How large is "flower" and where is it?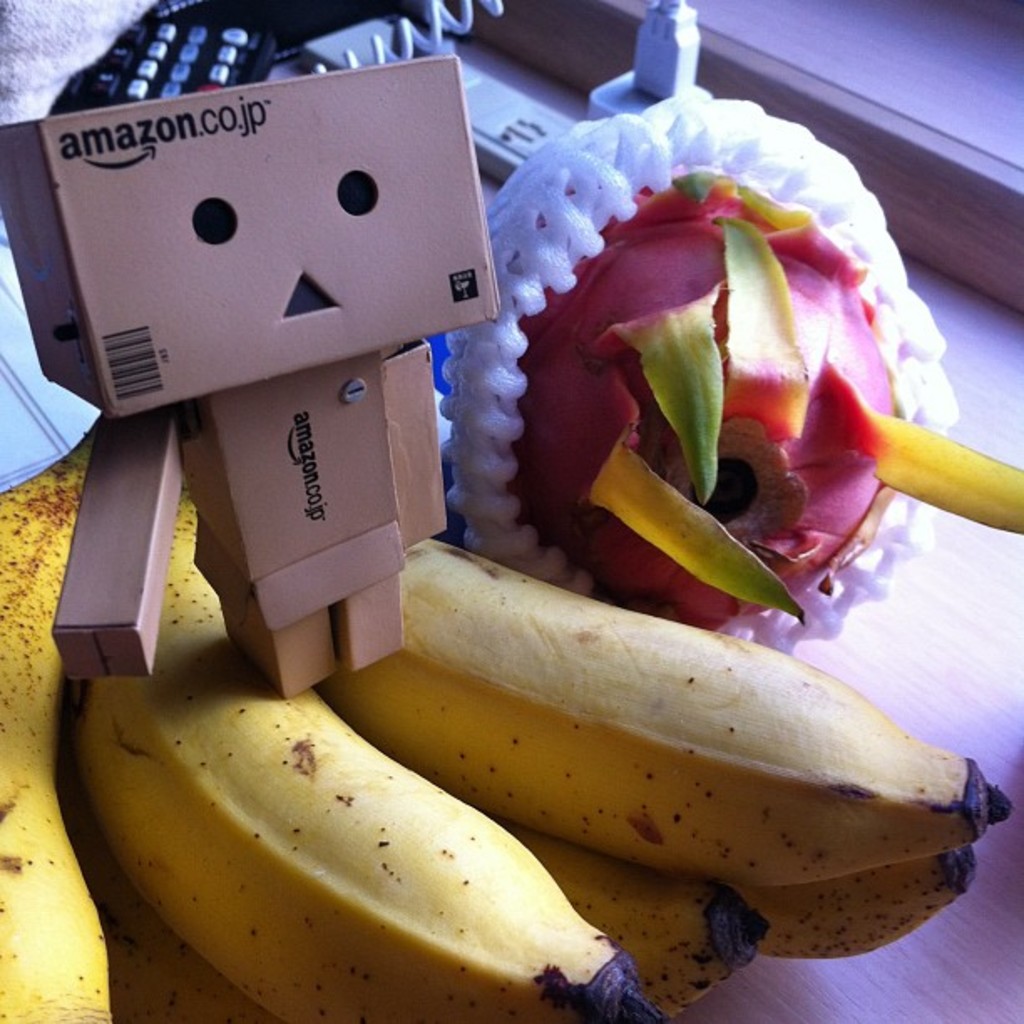
Bounding box: left=435, top=94, right=1019, bottom=653.
